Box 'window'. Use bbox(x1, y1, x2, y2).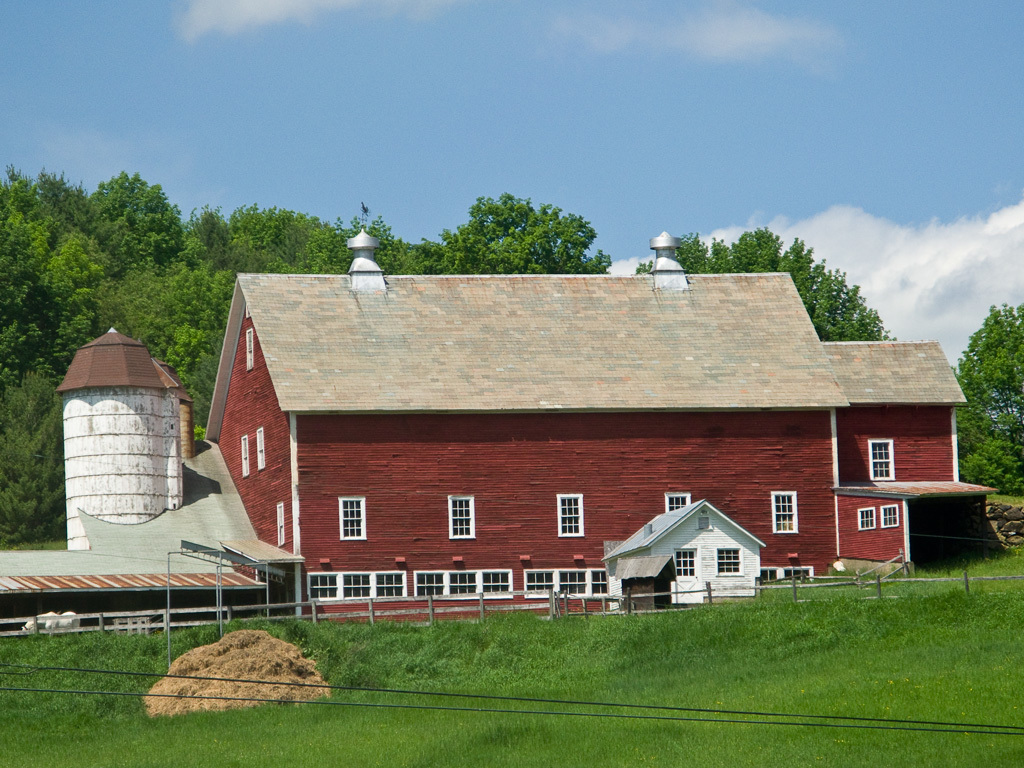
bbox(715, 550, 742, 575).
